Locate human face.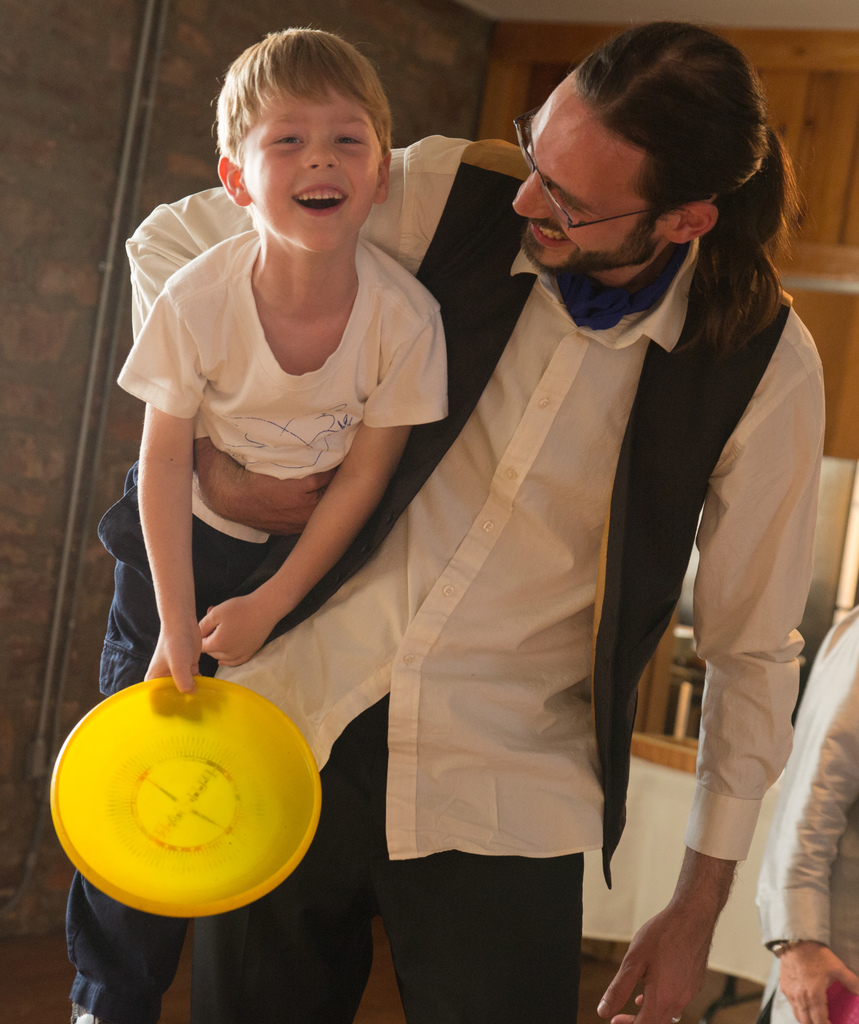
Bounding box: bbox(243, 87, 379, 252).
